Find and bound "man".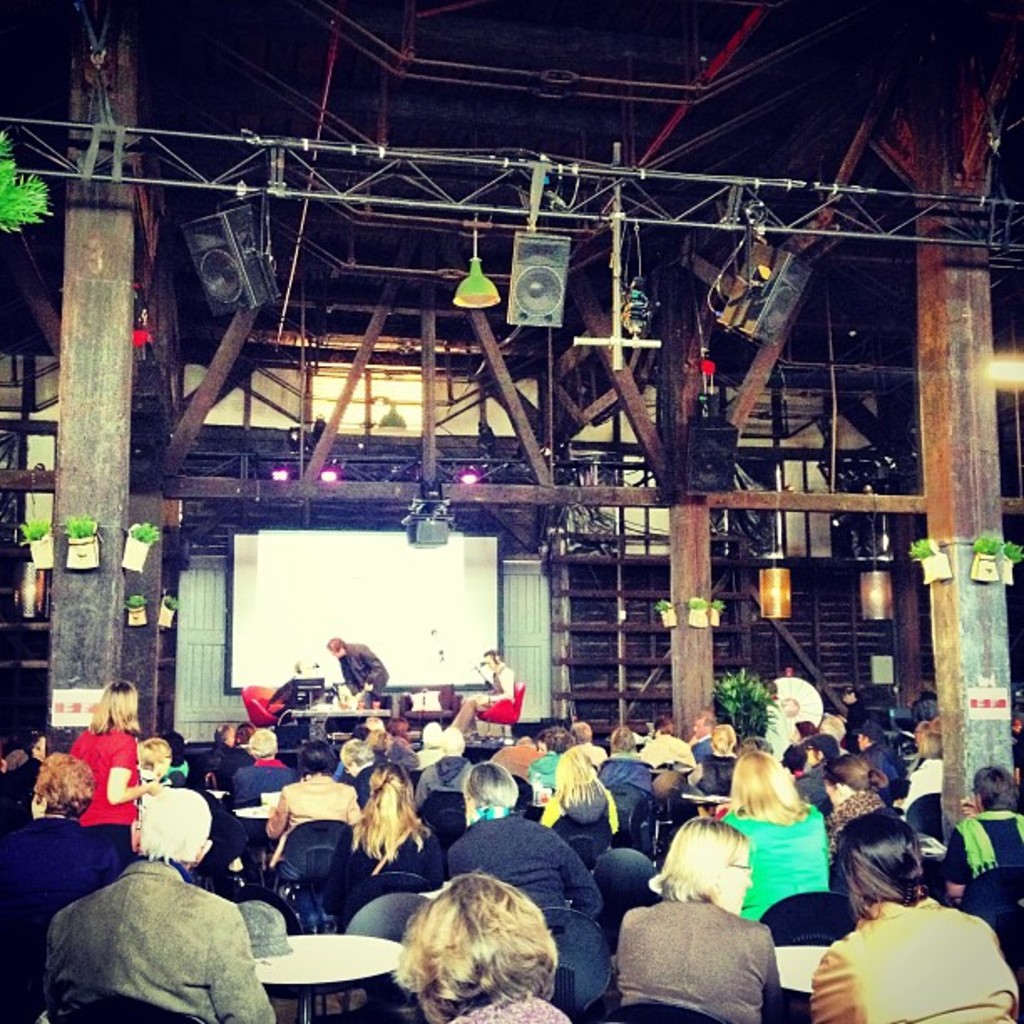
Bound: (x1=316, y1=636, x2=388, y2=703).
